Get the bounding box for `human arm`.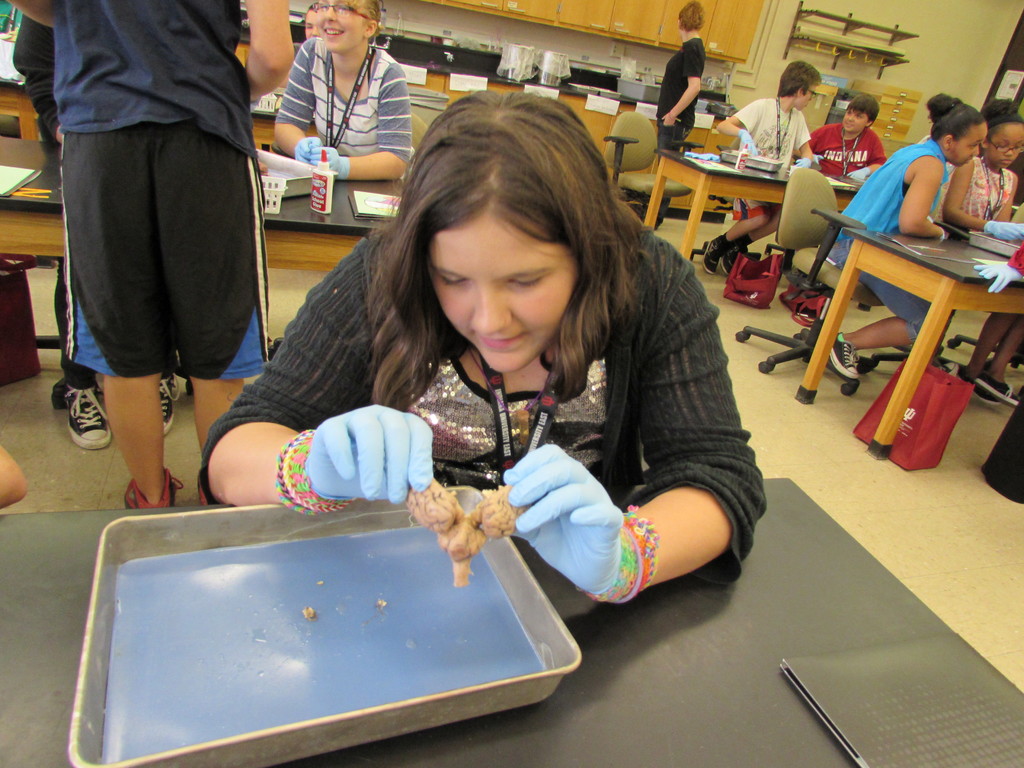
[806, 115, 826, 162].
